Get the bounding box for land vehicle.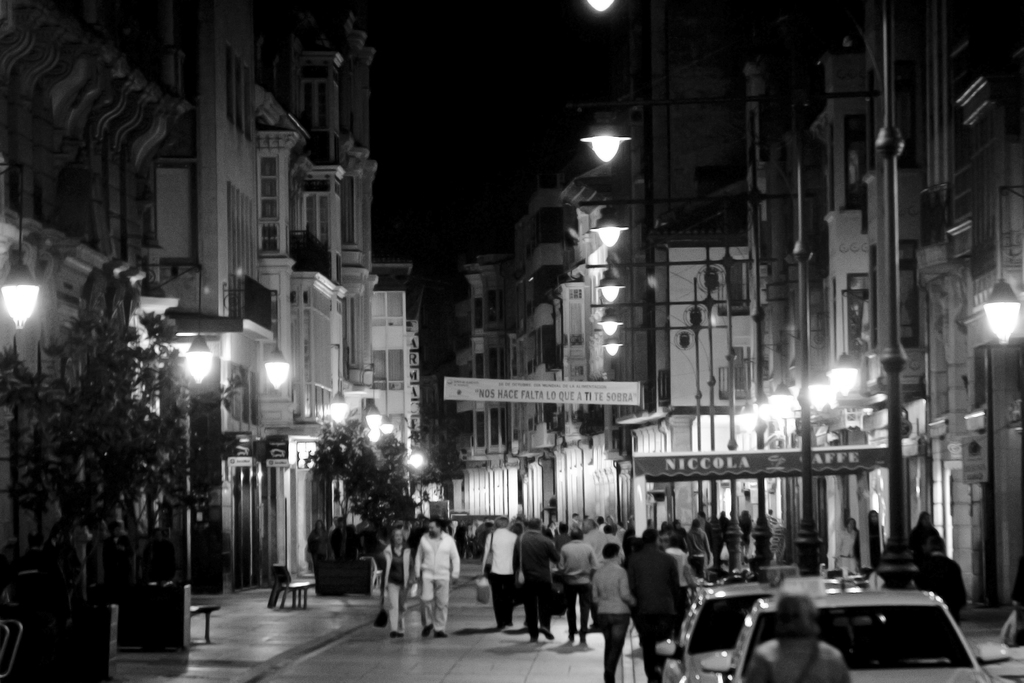
656:581:774:682.
